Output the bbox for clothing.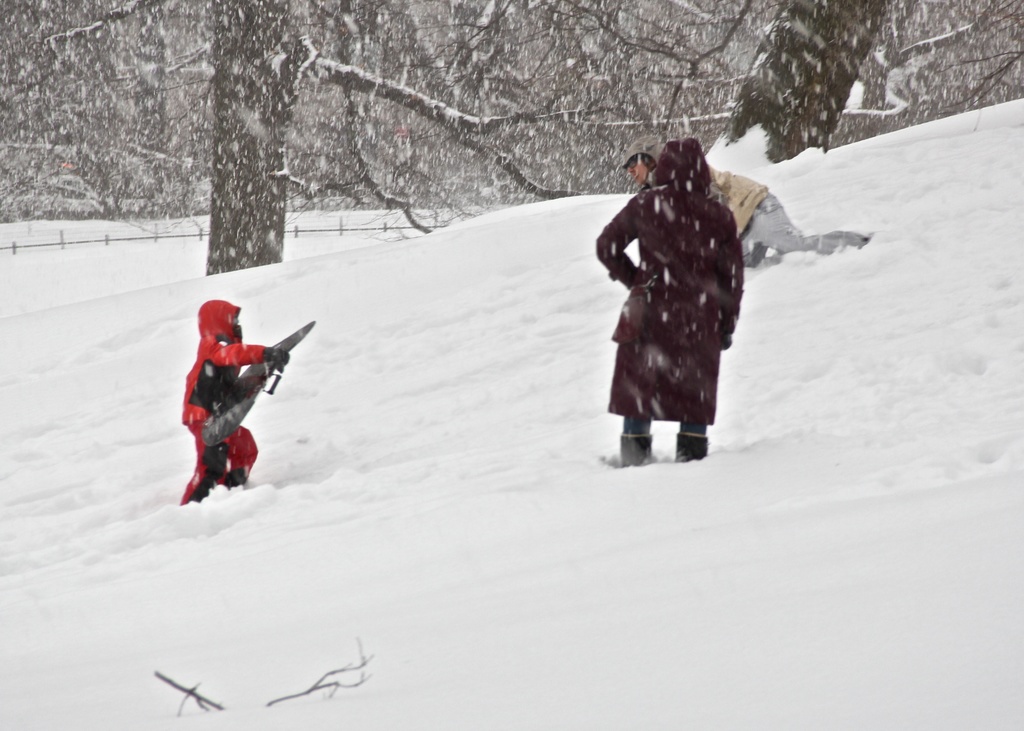
(717, 172, 812, 250).
